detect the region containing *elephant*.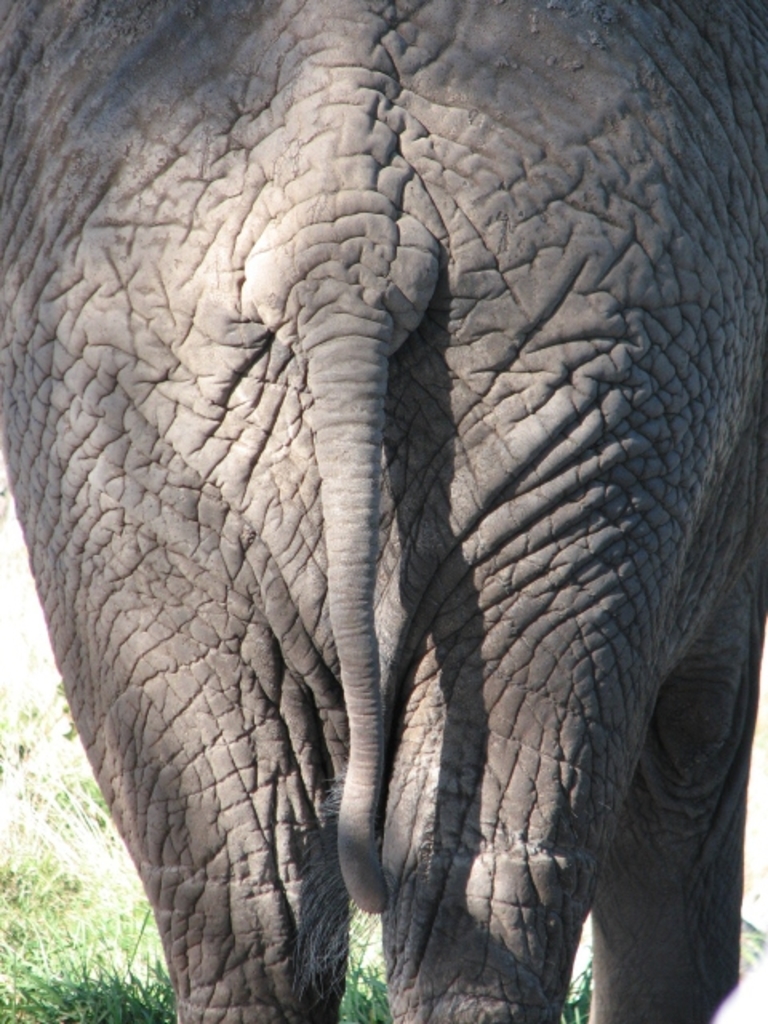
<box>0,0,749,1018</box>.
